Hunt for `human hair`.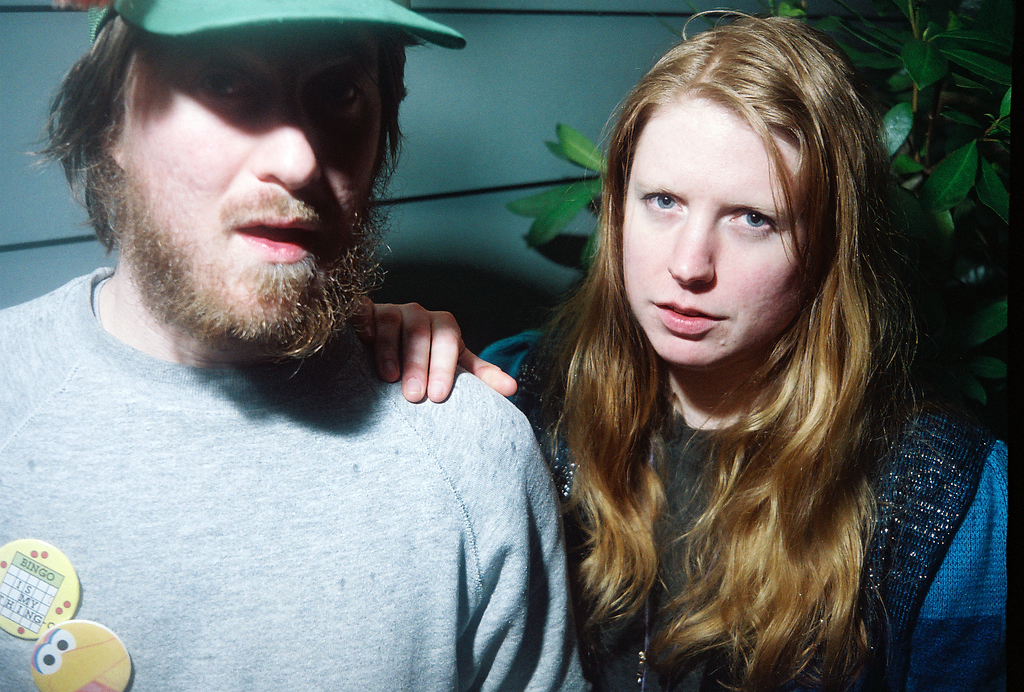
Hunted down at rect(39, 10, 426, 181).
